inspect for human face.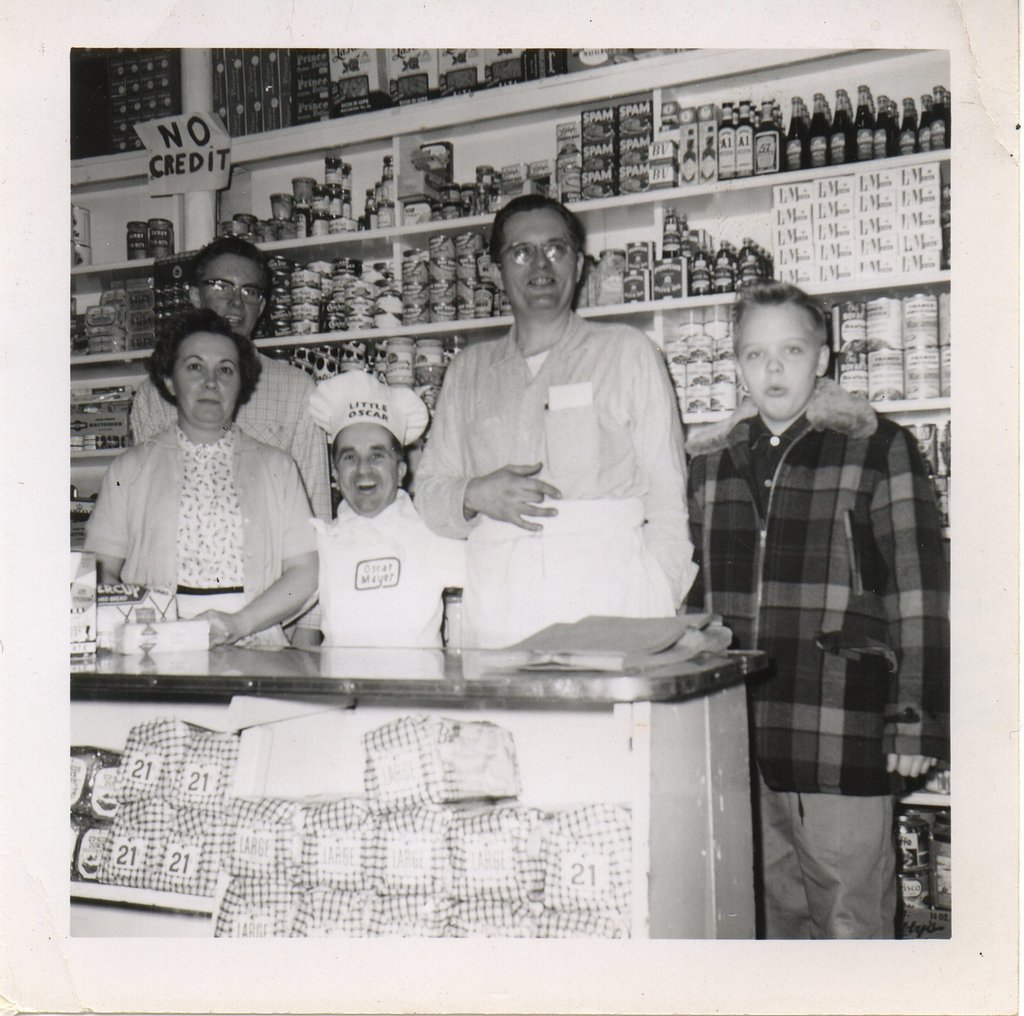
Inspection: region(335, 424, 401, 525).
